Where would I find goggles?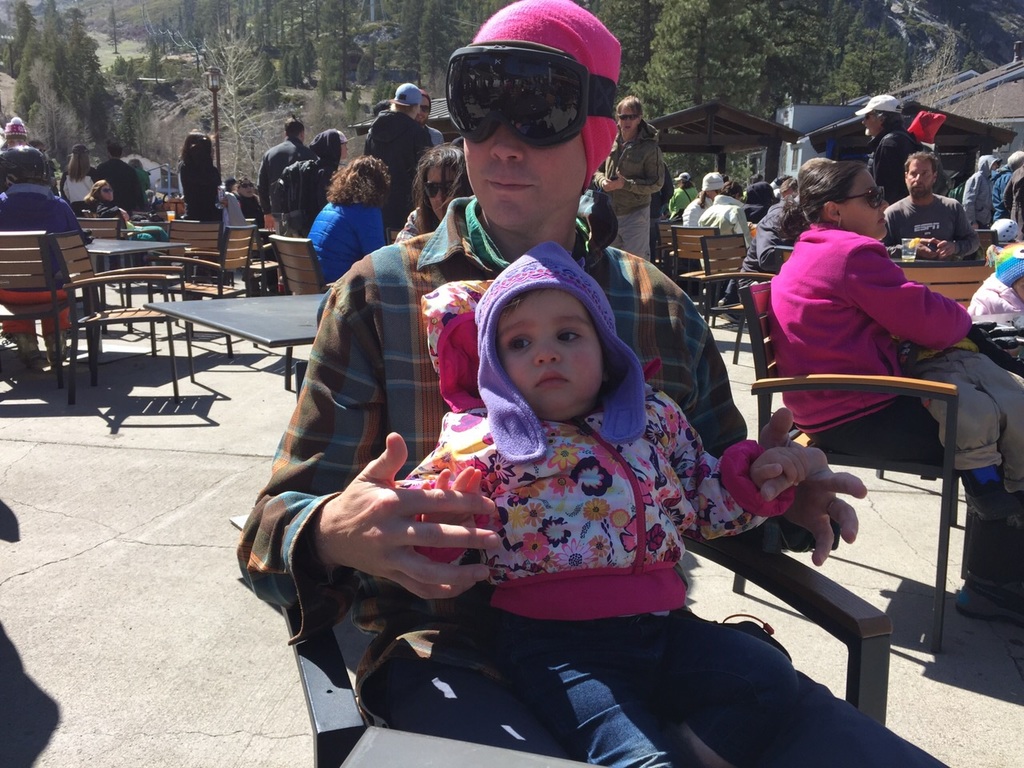
At box=[838, 184, 890, 214].
